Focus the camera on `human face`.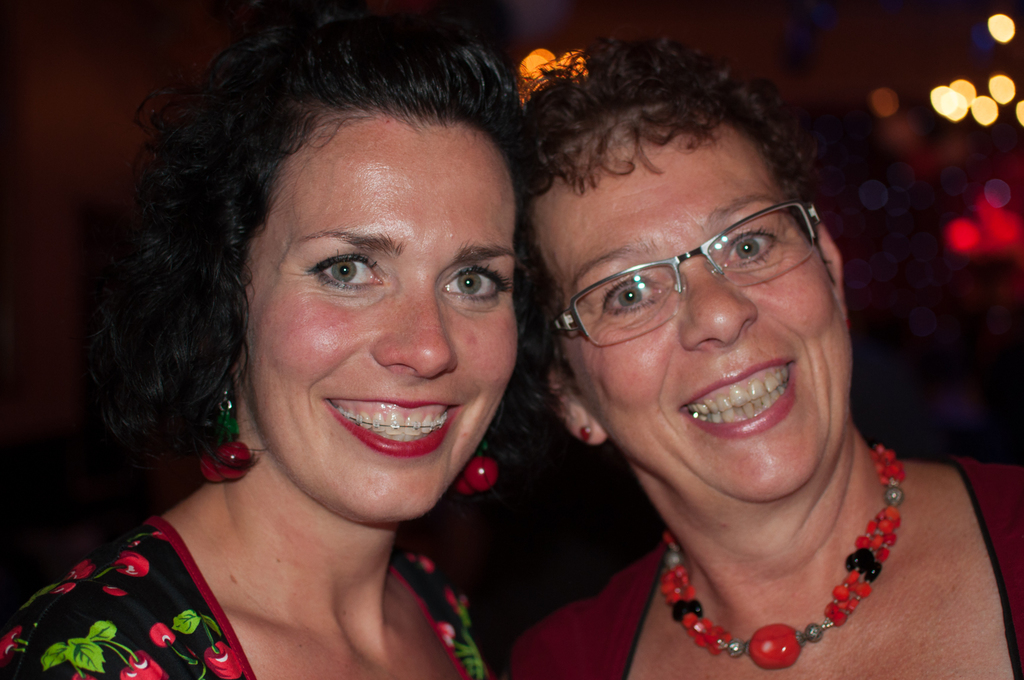
Focus region: (x1=241, y1=111, x2=520, y2=525).
